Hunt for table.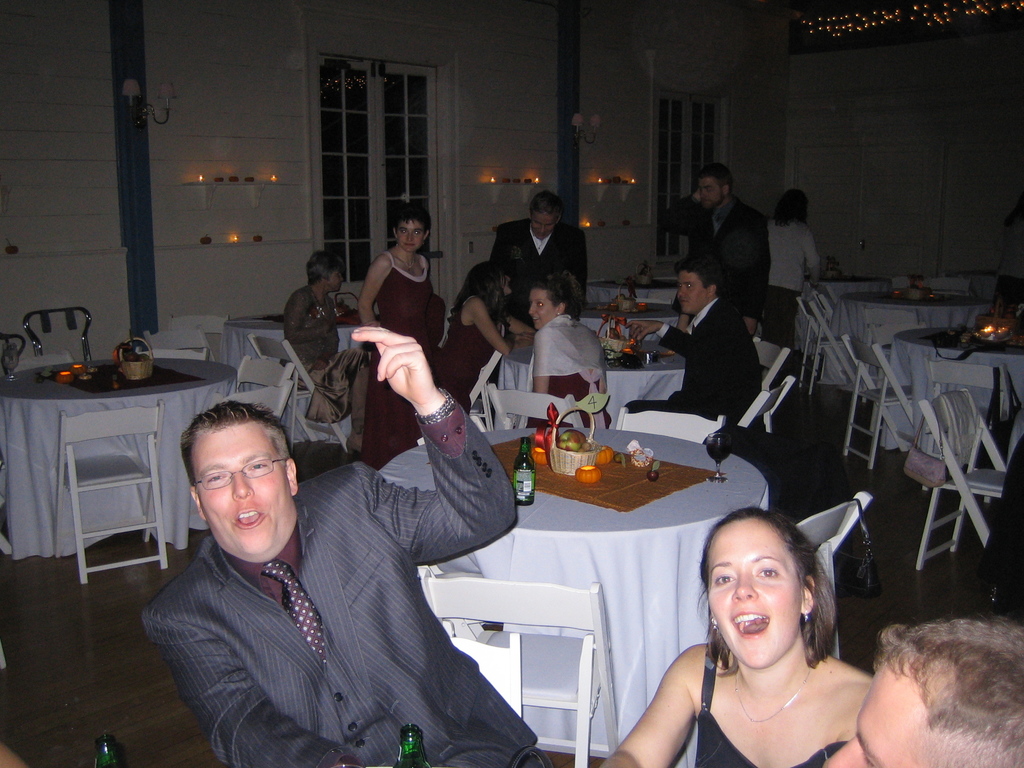
Hunted down at 496:326:689:420.
